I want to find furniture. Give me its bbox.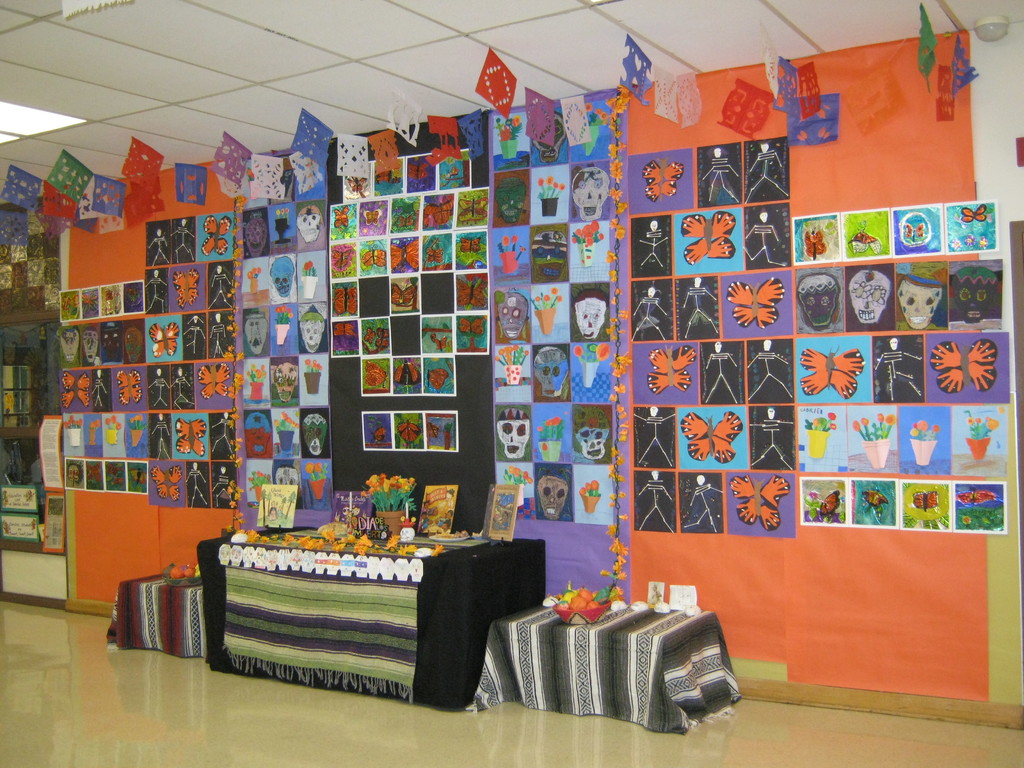
493,602,714,727.
